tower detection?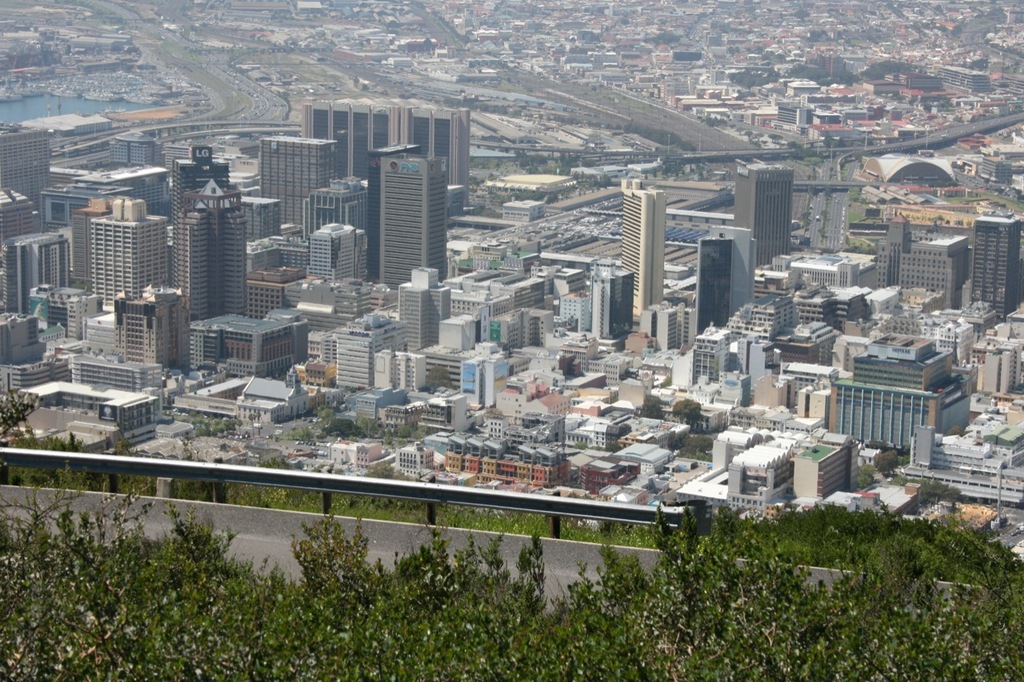
(x1=92, y1=193, x2=171, y2=316)
